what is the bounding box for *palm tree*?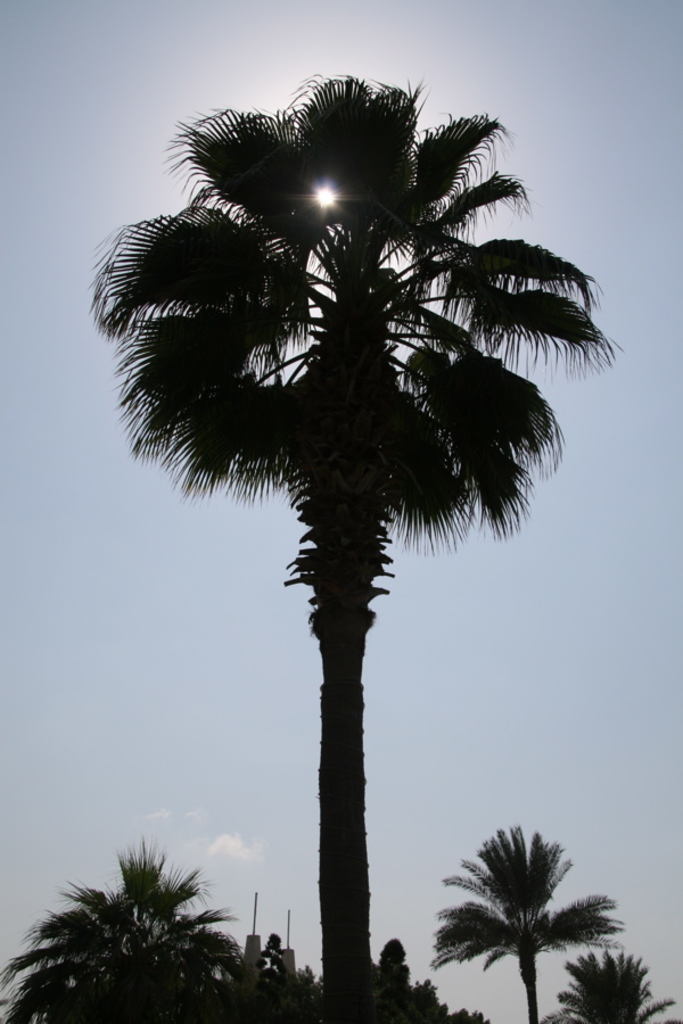
box=[108, 86, 589, 1023].
